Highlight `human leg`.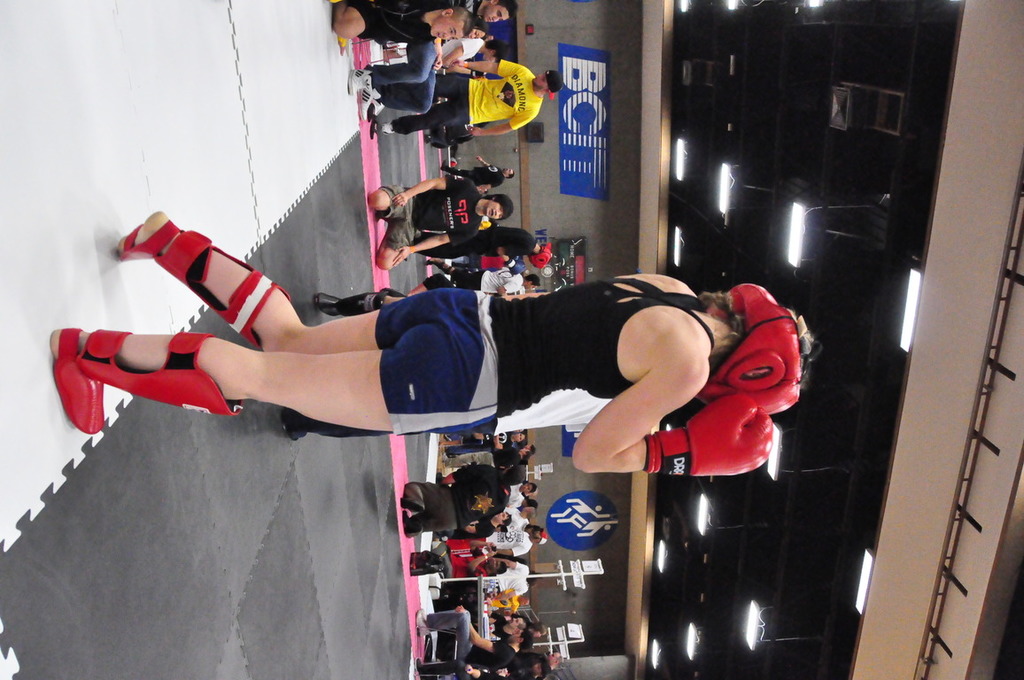
Highlighted region: x1=404, y1=512, x2=460, y2=544.
